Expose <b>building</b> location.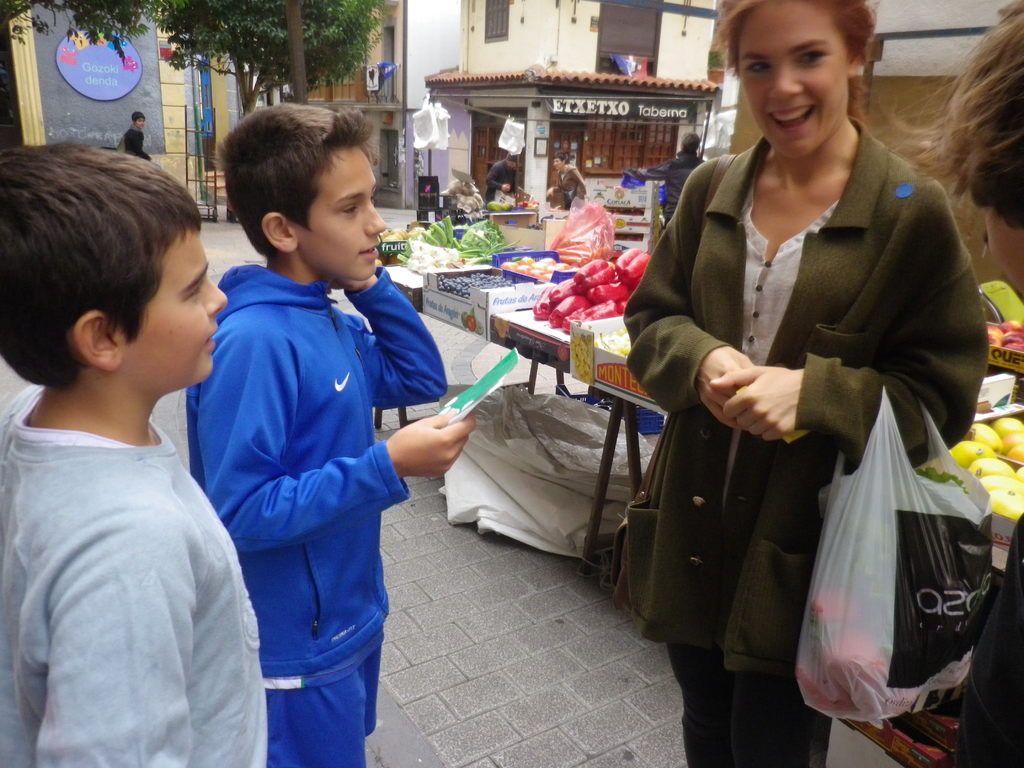
Exposed at {"left": 209, "top": 0, "right": 456, "bottom": 204}.
